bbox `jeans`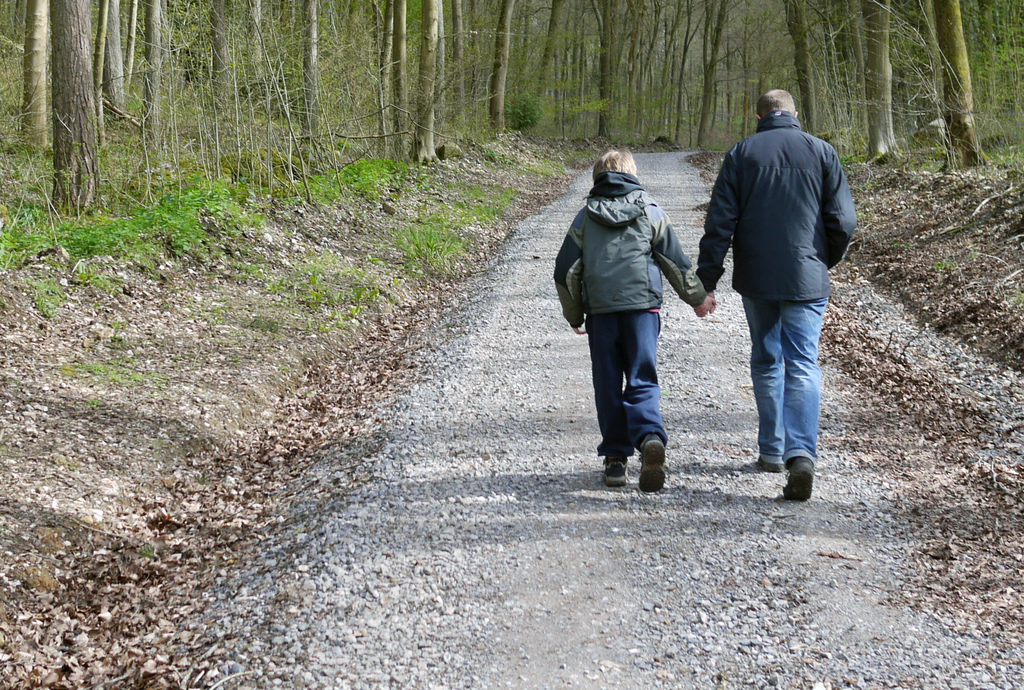
locate(738, 260, 840, 488)
